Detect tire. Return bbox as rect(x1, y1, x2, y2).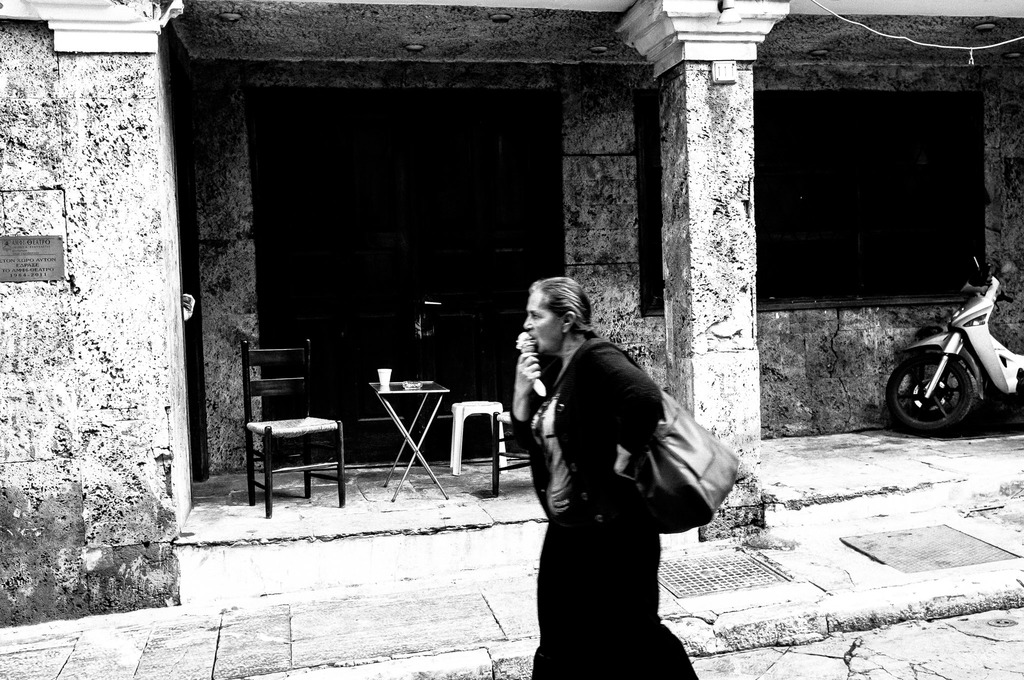
rect(886, 349, 981, 434).
